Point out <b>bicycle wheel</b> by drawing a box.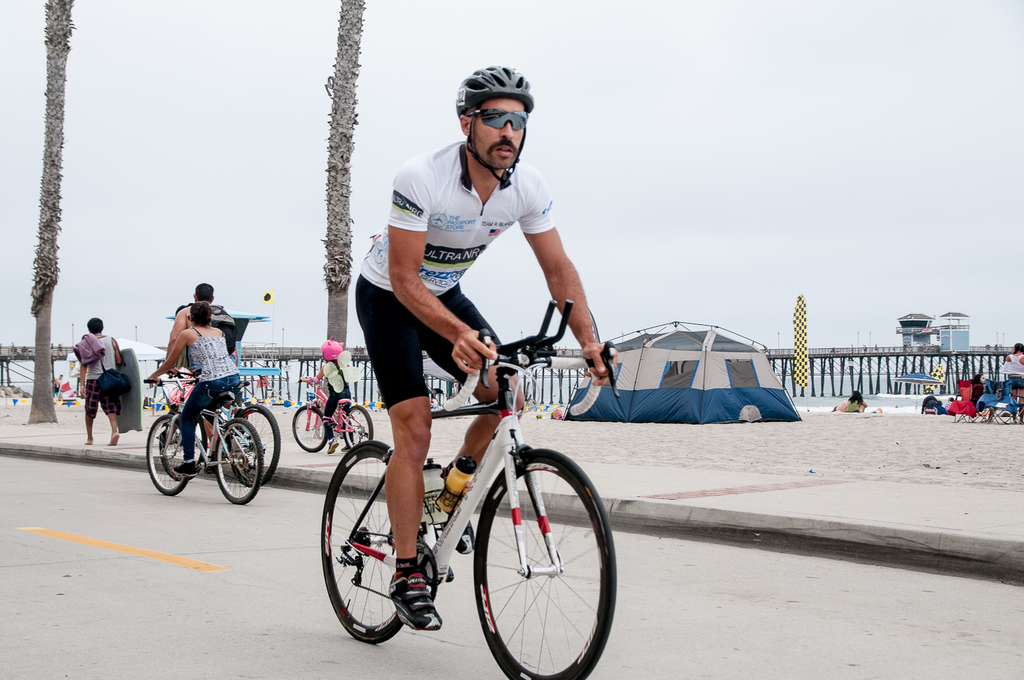
{"x1": 216, "y1": 419, "x2": 260, "y2": 513}.
